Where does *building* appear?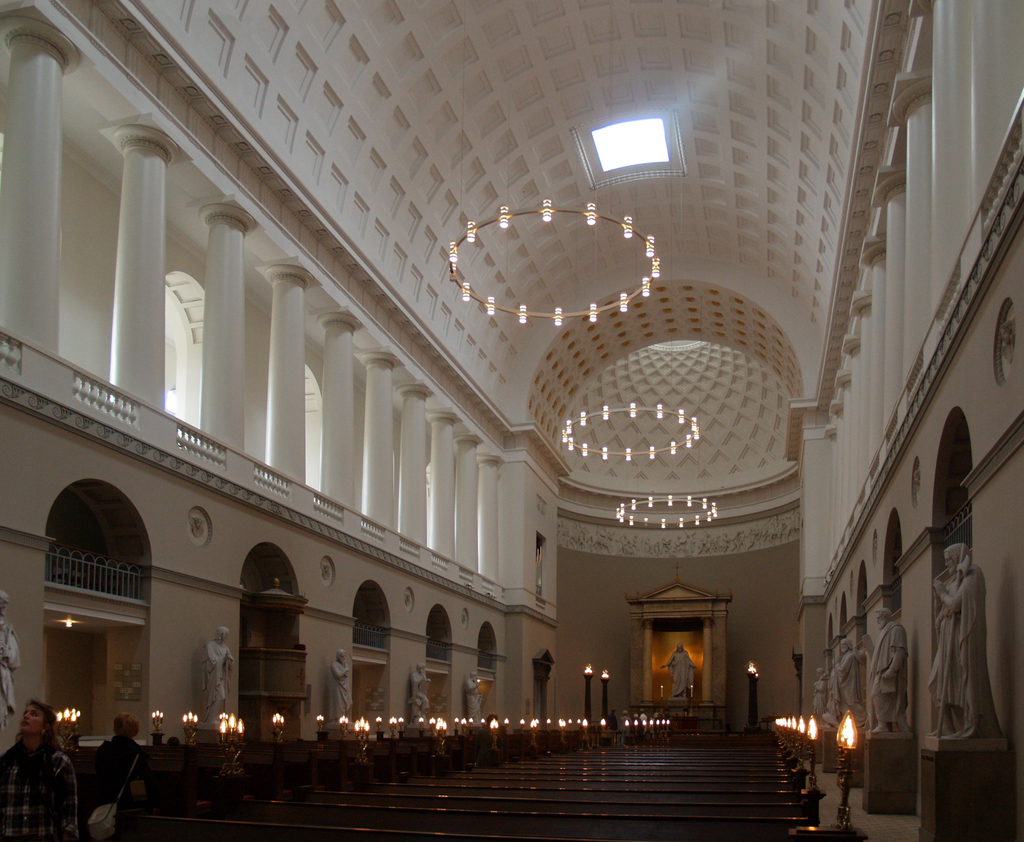
Appears at (x1=0, y1=0, x2=1023, y2=841).
